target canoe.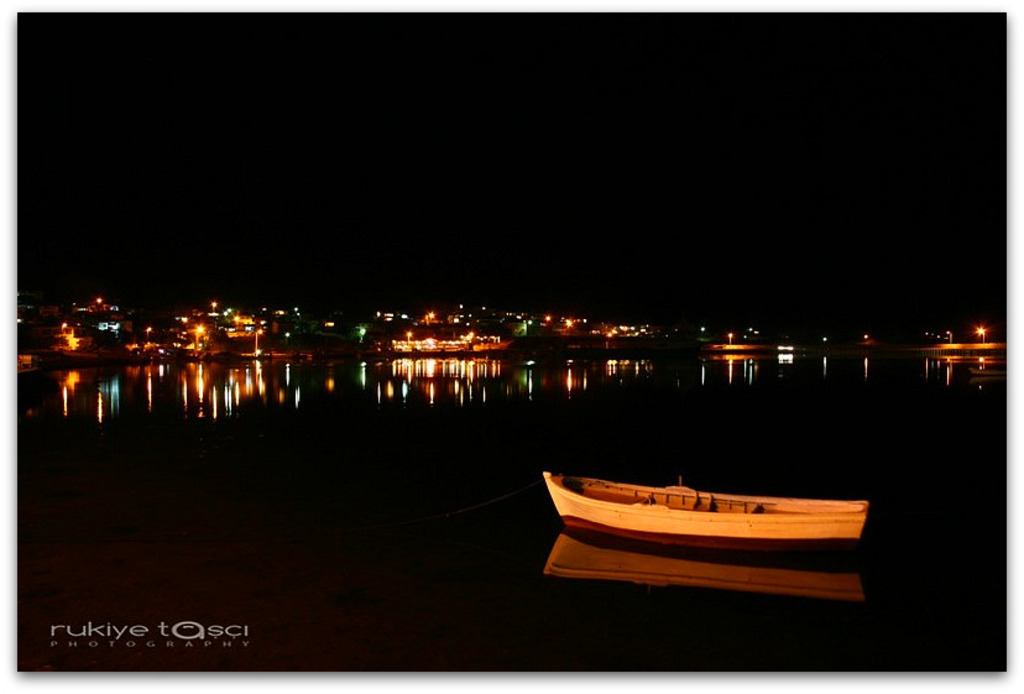
Target region: box(544, 475, 871, 549).
